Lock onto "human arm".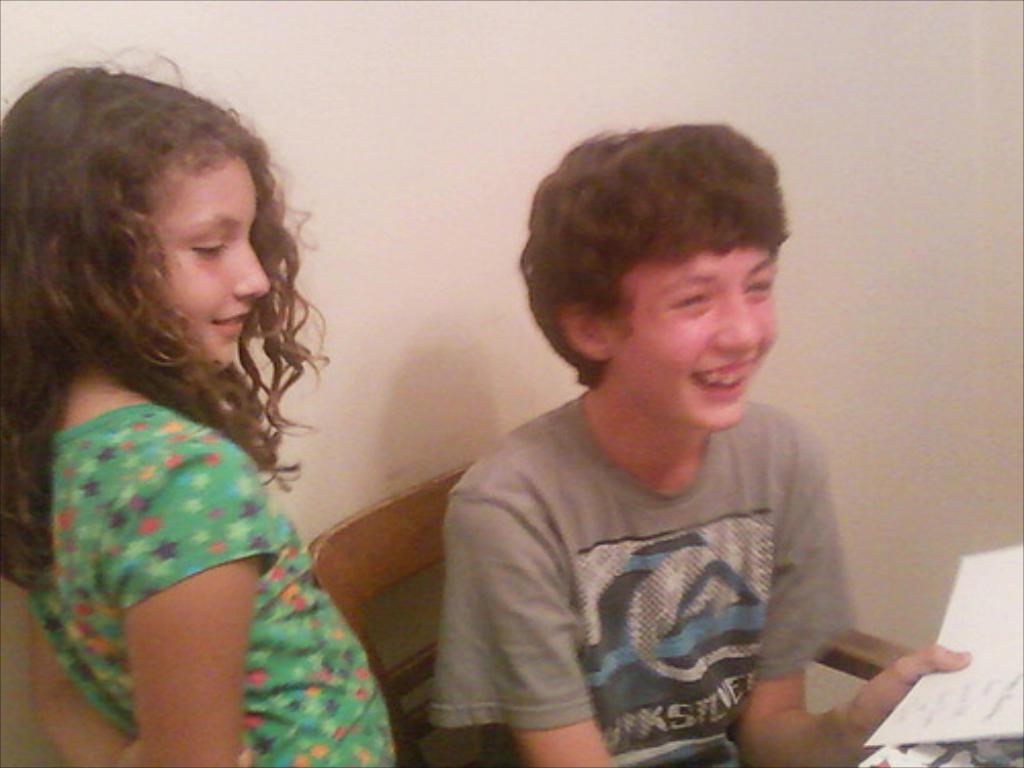
Locked: bbox=[29, 608, 127, 766].
